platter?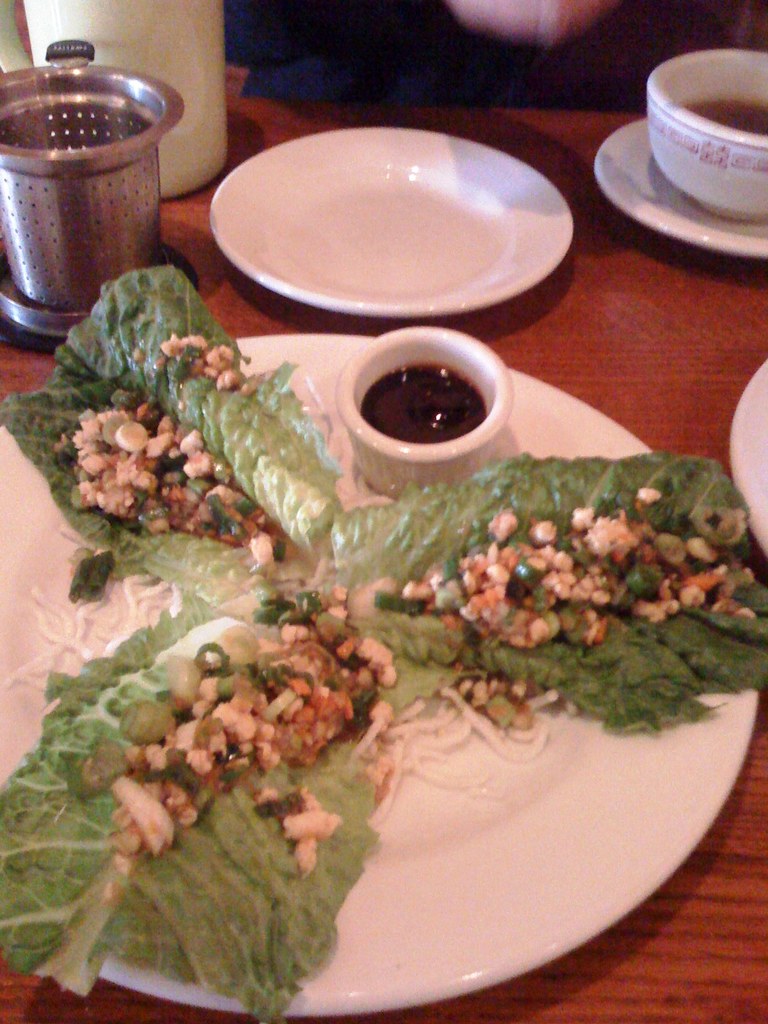
[x1=0, y1=333, x2=758, y2=1020]
